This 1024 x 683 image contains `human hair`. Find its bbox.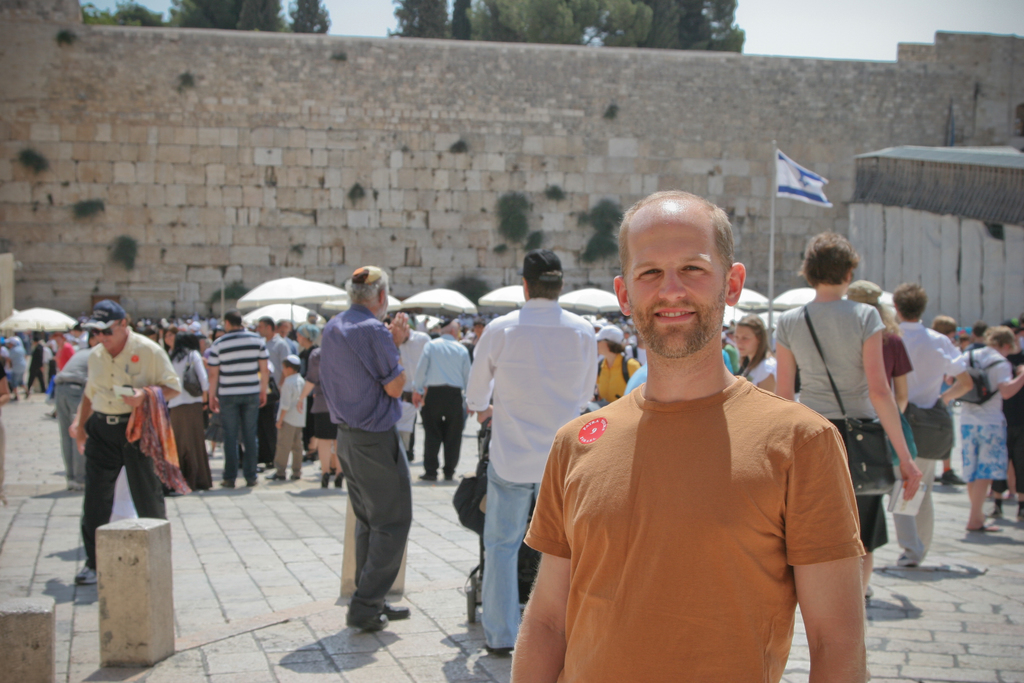
Rect(986, 329, 1015, 342).
